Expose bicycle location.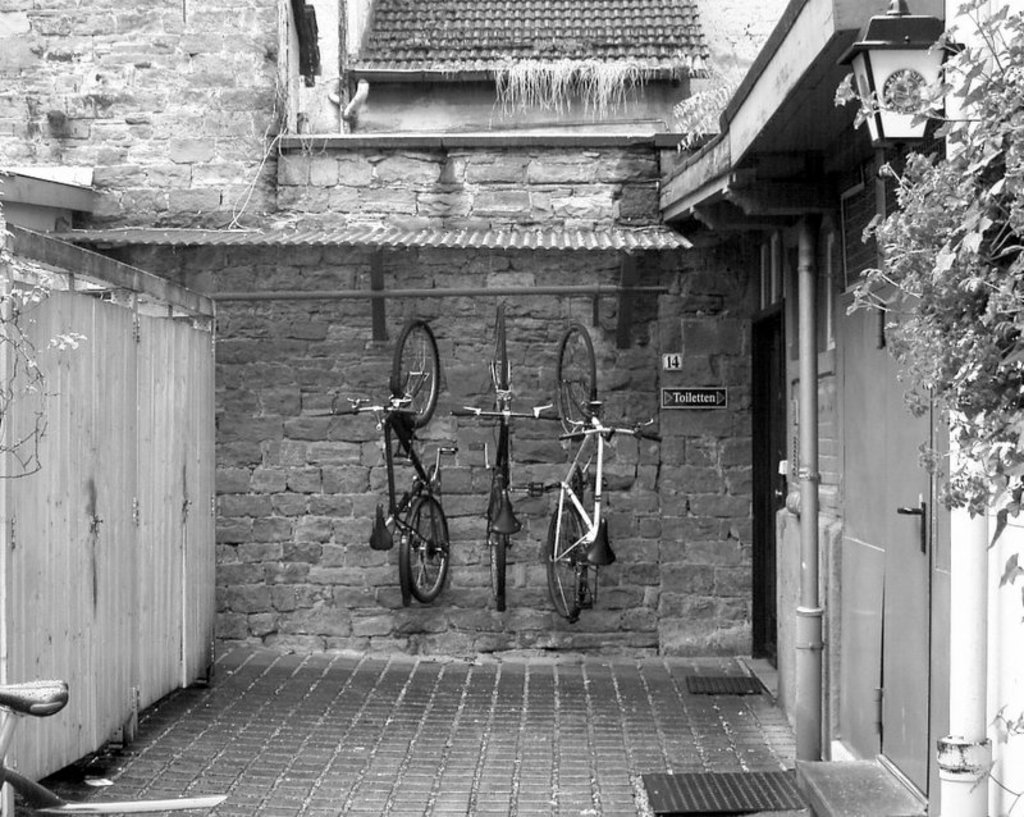
Exposed at <region>364, 343, 461, 622</region>.
